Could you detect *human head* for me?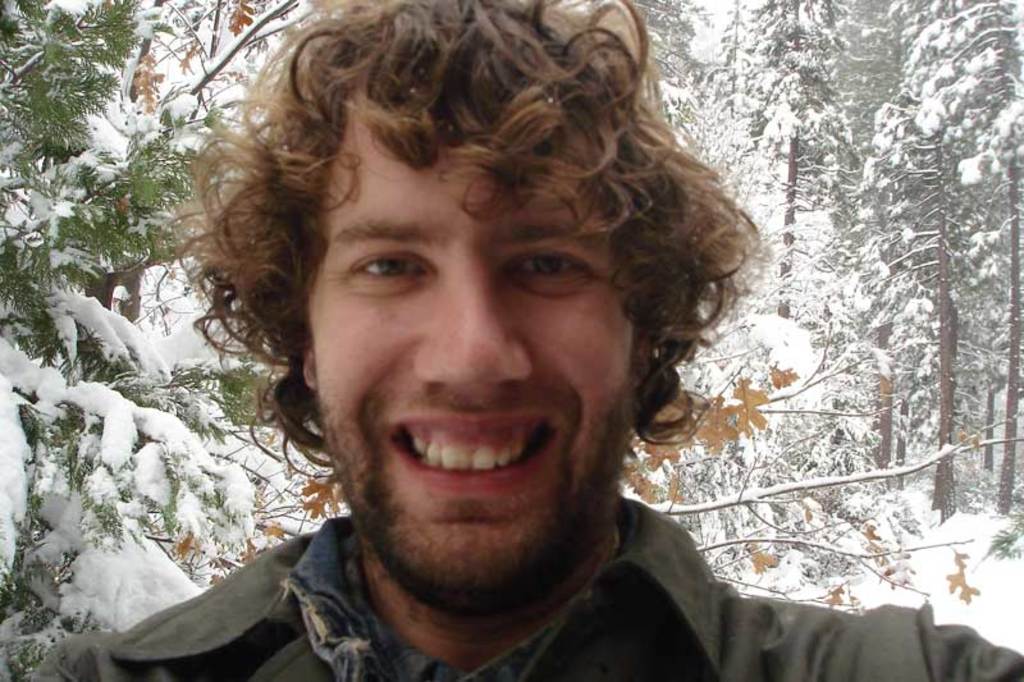
Detection result: region(218, 0, 710, 549).
